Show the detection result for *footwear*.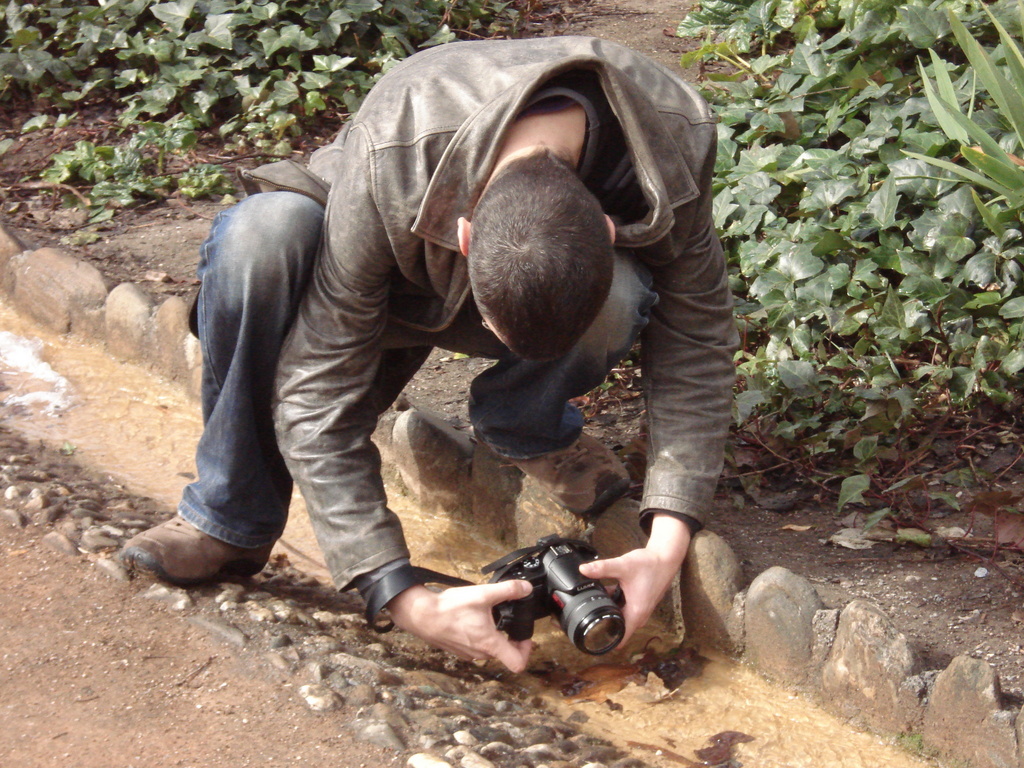
box(107, 509, 252, 602).
